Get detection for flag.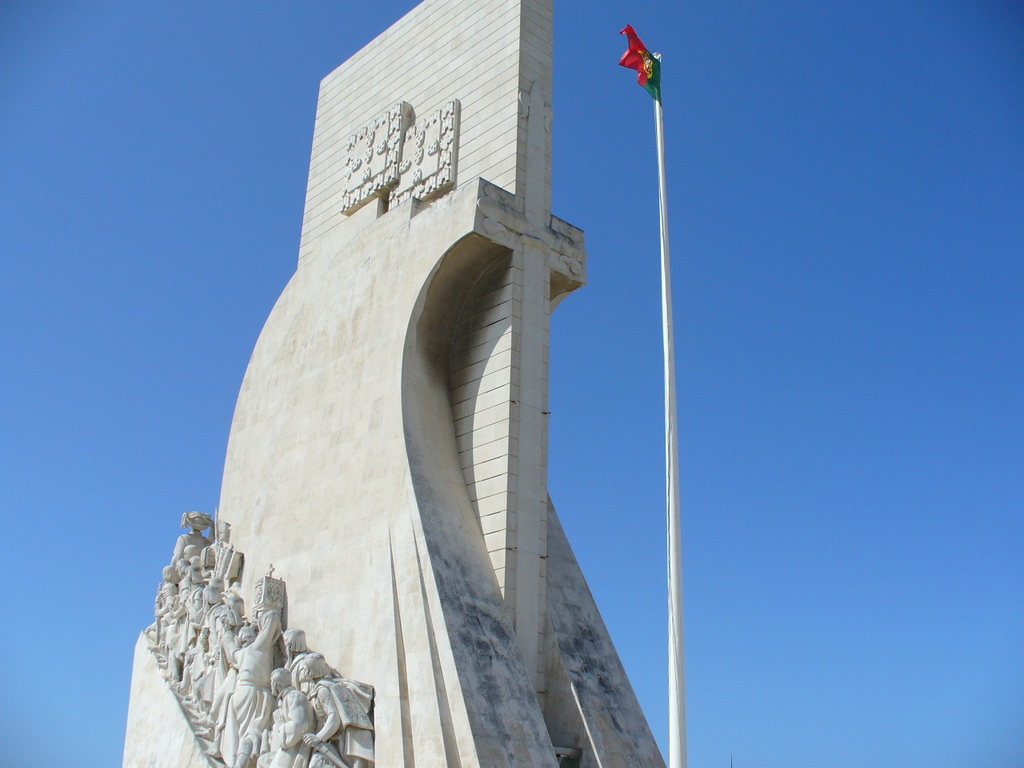
Detection: (610,26,674,103).
